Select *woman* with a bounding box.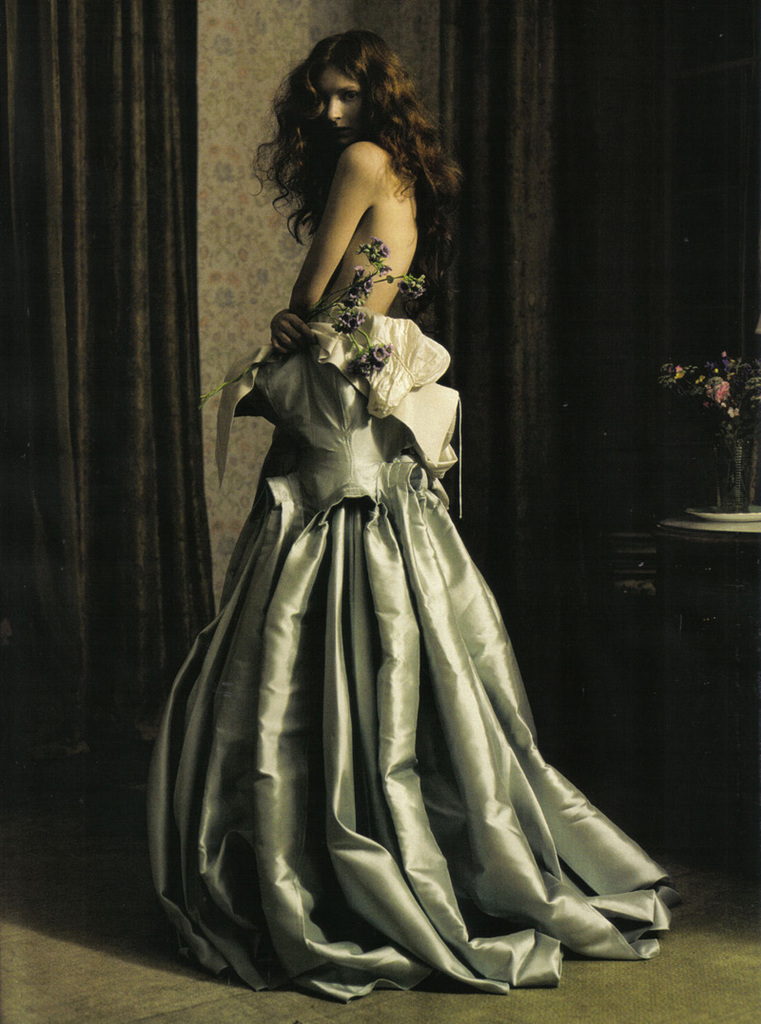
bbox(153, 63, 642, 952).
